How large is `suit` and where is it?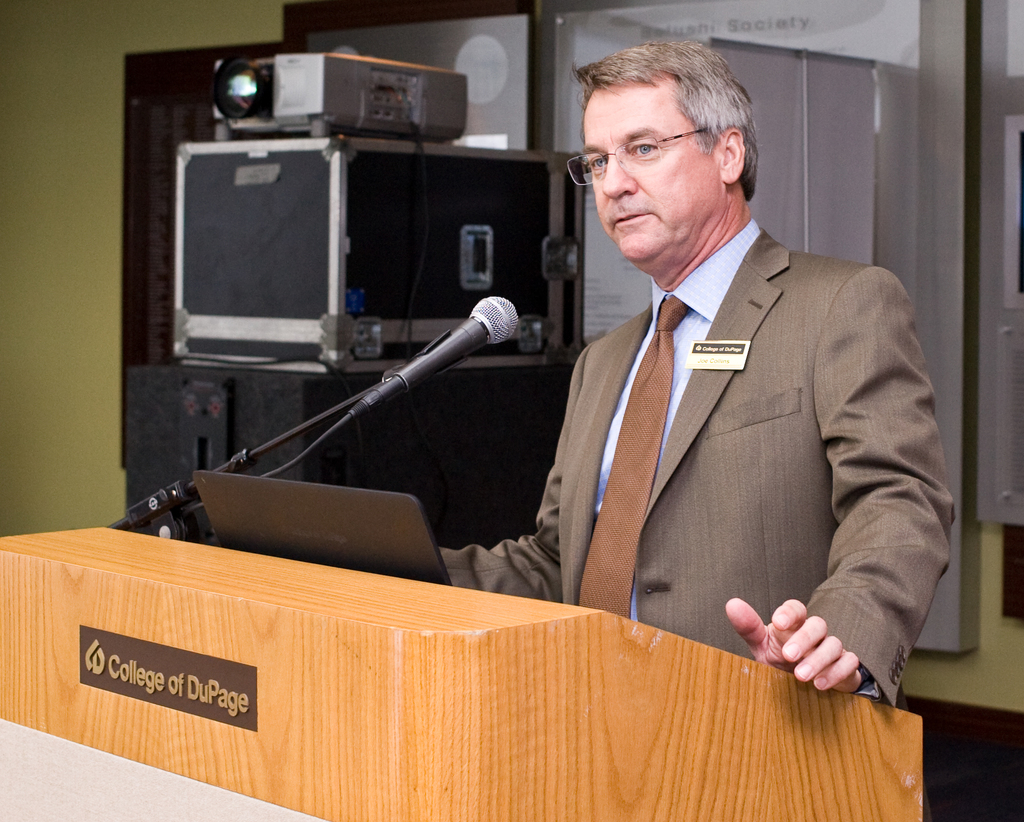
Bounding box: [434,216,982,697].
